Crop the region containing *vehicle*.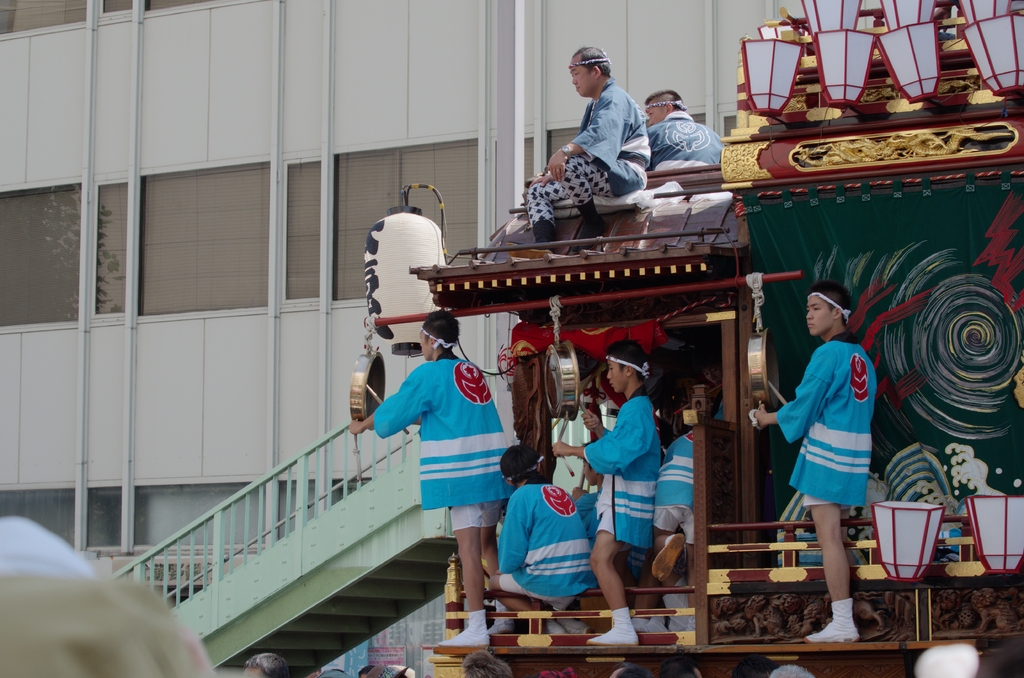
Crop region: [x1=344, y1=0, x2=1023, y2=677].
